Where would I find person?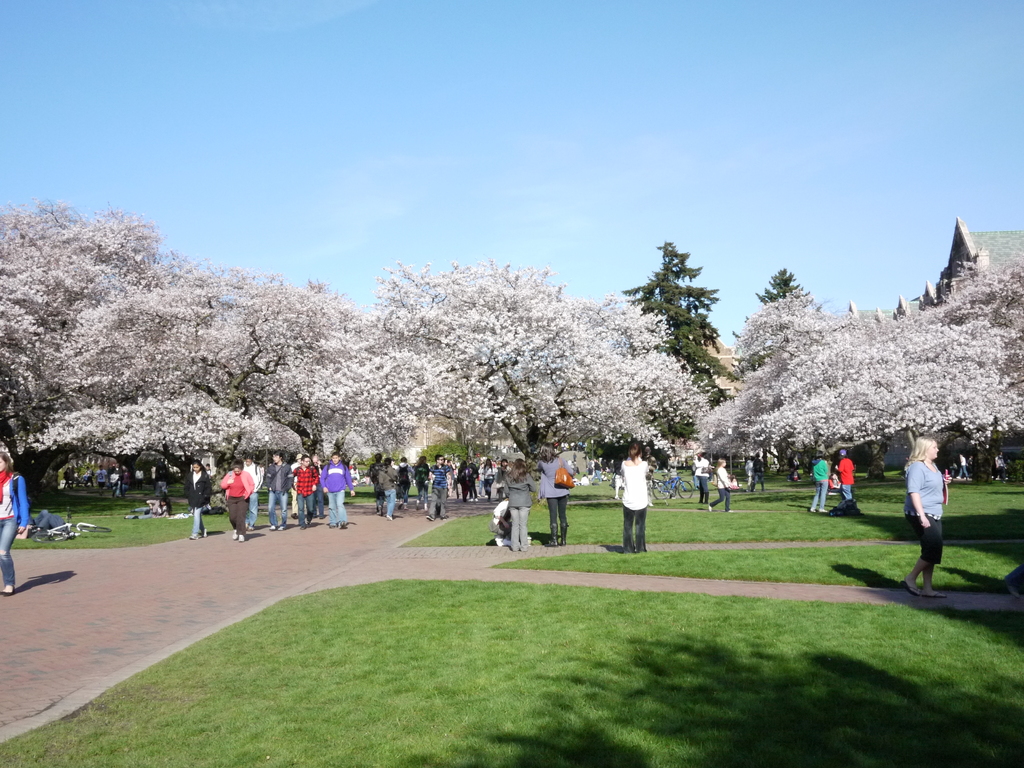
At <region>289, 454, 308, 535</region>.
